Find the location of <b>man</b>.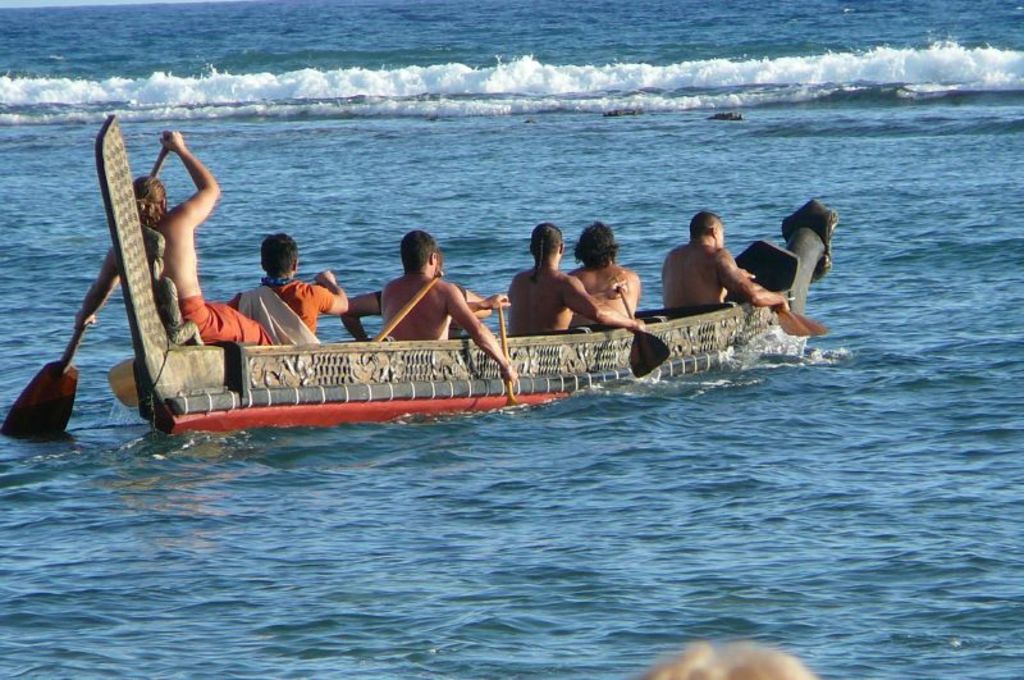
Location: (left=570, top=225, right=640, bottom=328).
